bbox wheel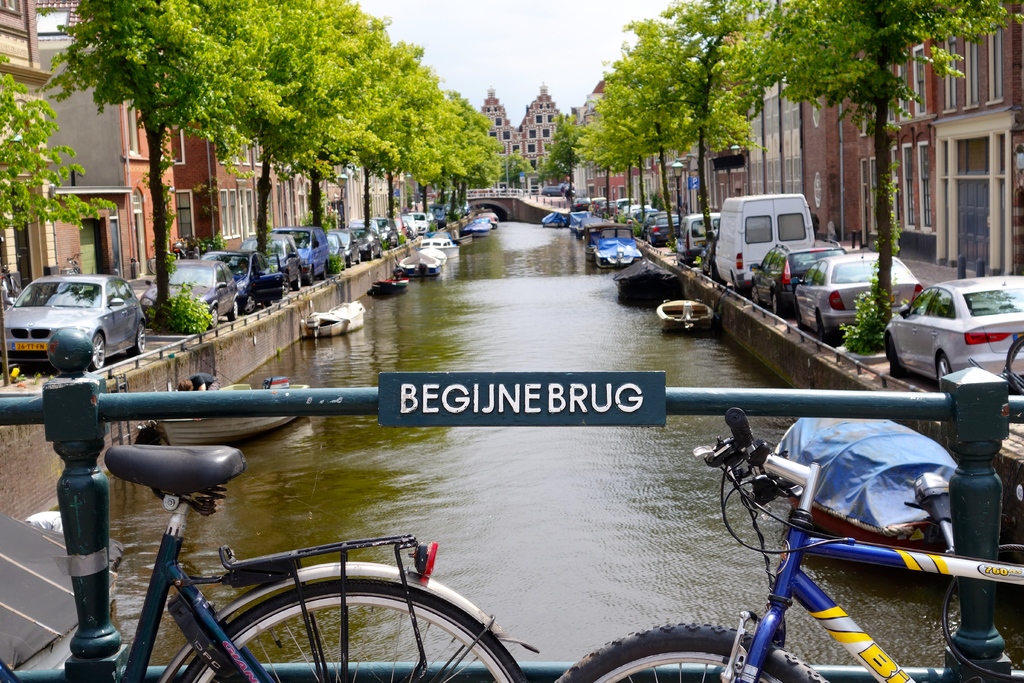
pyautogui.locateOnScreen(554, 623, 826, 682)
